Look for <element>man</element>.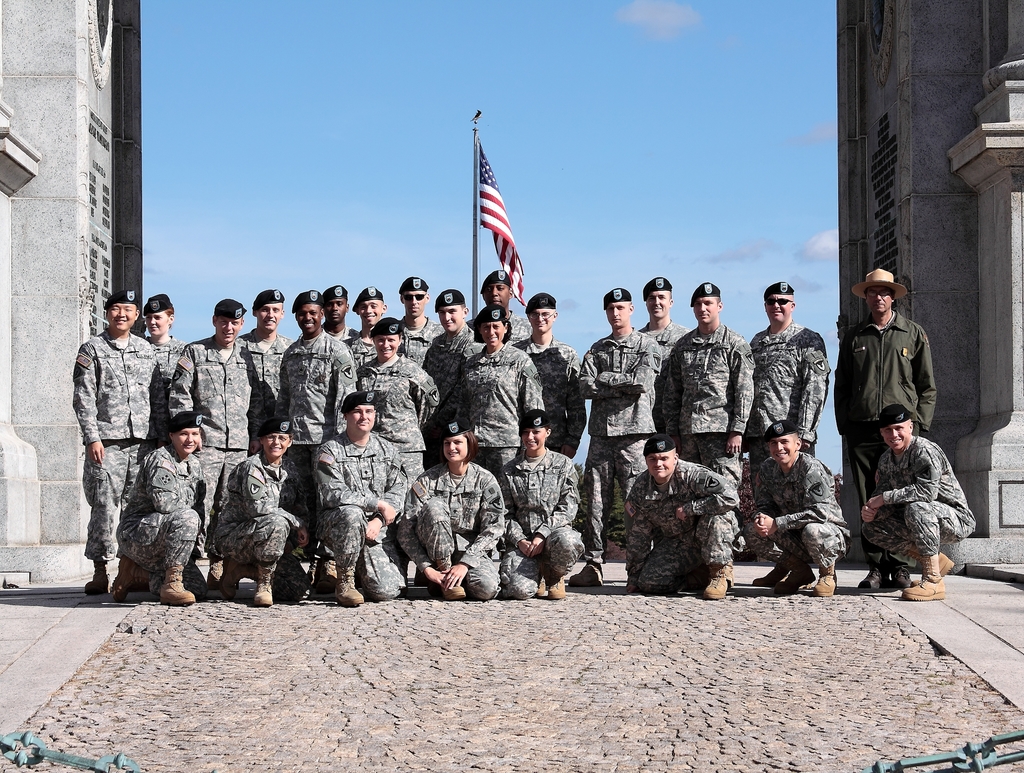
Found: bbox=[637, 274, 687, 437].
